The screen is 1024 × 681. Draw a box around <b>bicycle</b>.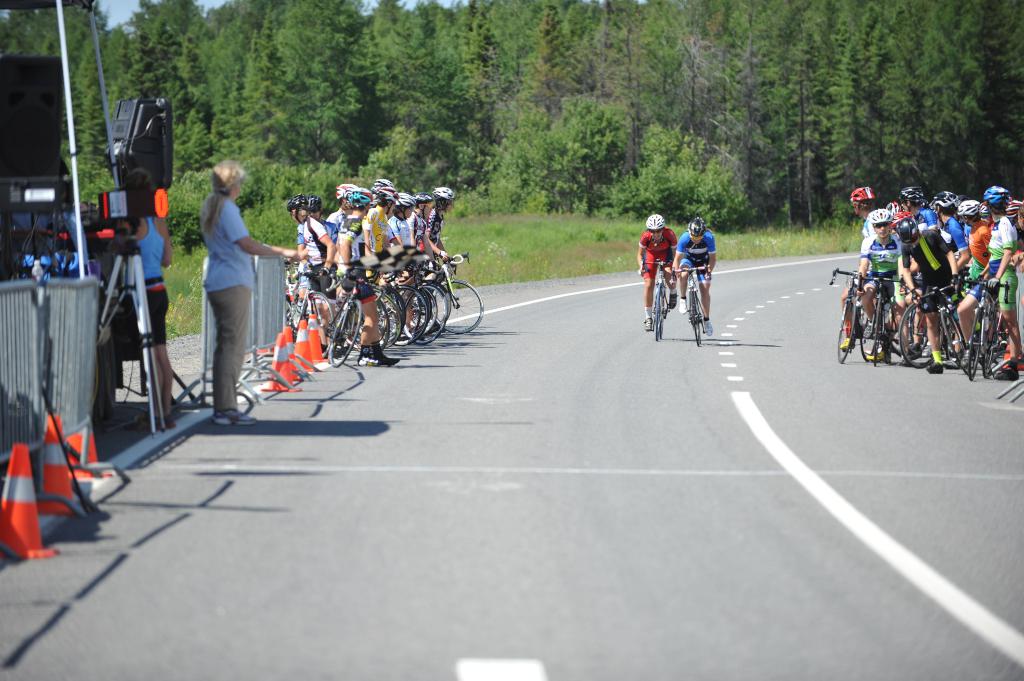
select_region(642, 258, 677, 343).
